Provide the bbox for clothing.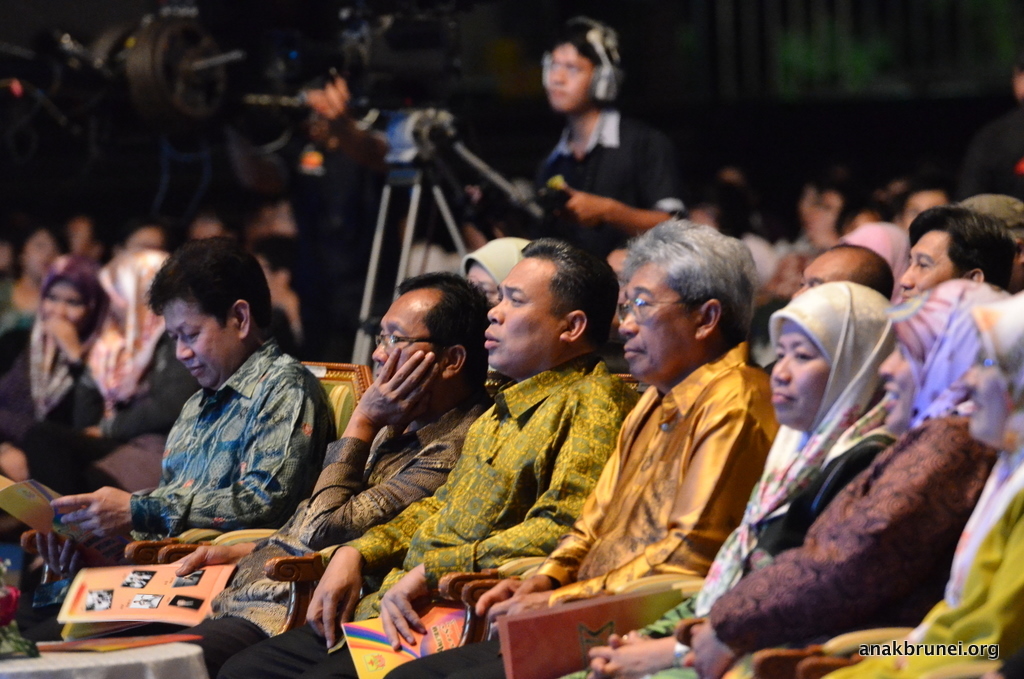
x1=832 y1=218 x2=920 y2=304.
